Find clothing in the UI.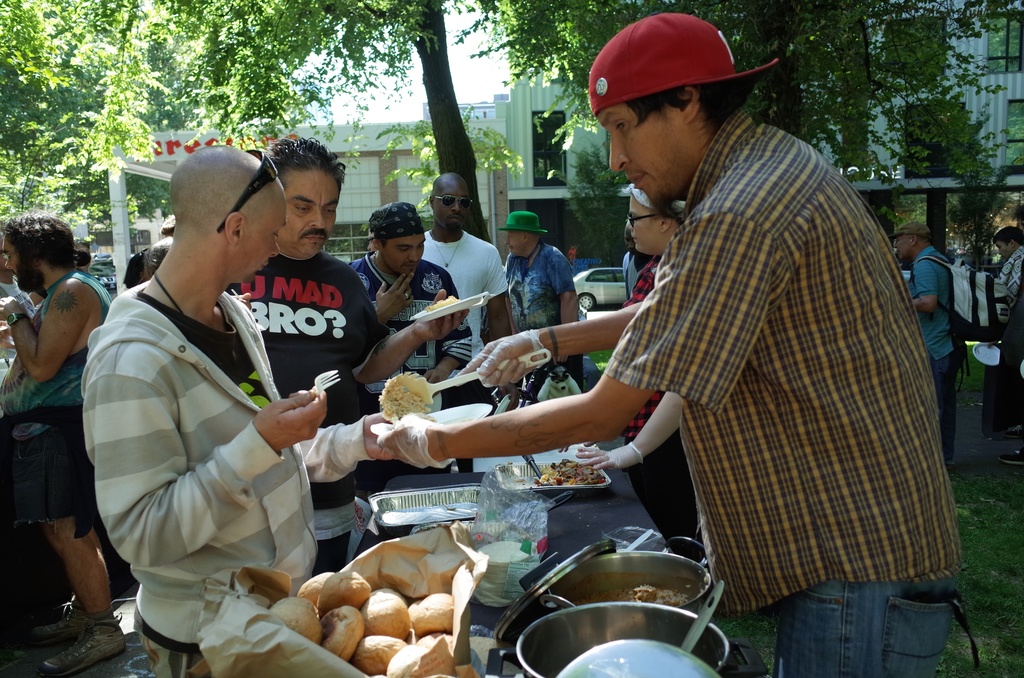
UI element at region(5, 225, 961, 668).
